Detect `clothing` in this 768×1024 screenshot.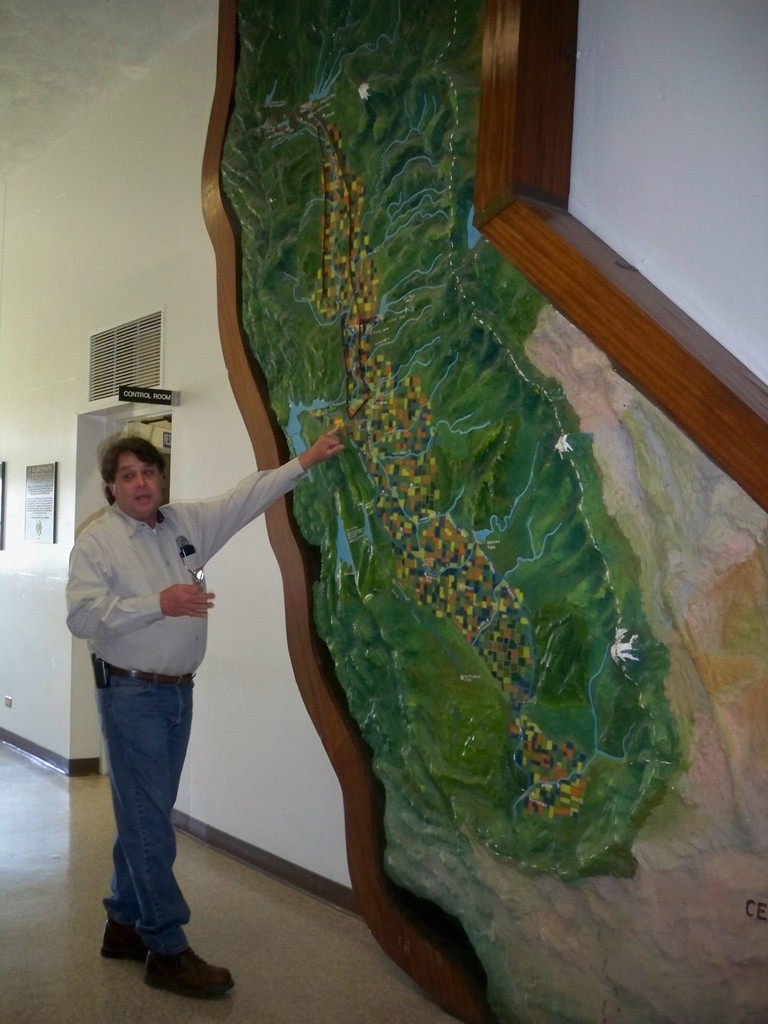
Detection: box=[66, 454, 305, 943].
